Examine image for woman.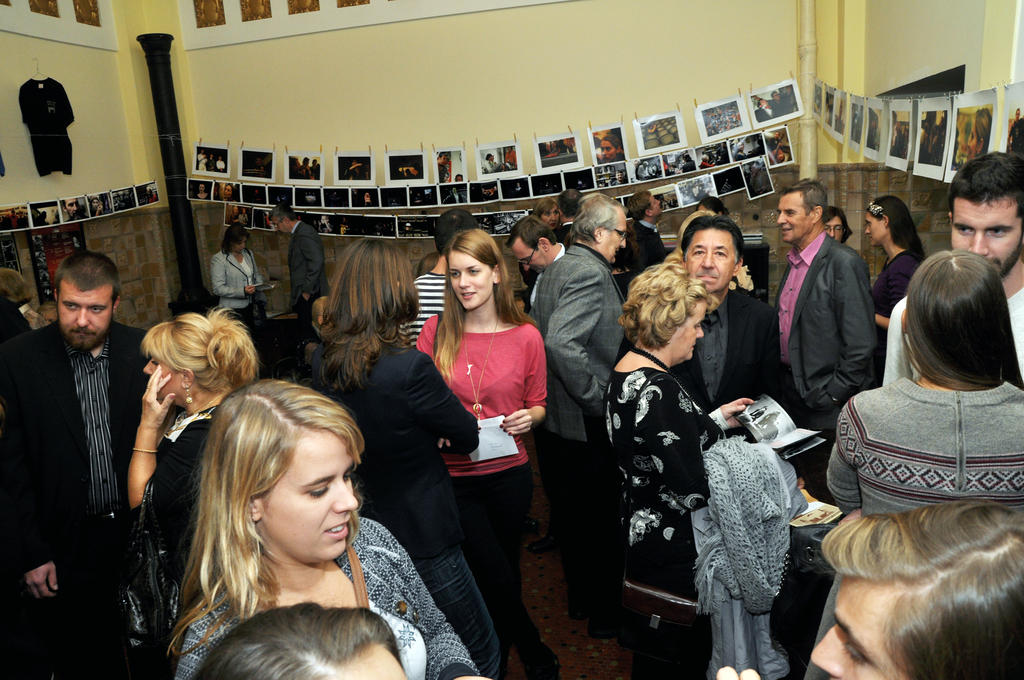
Examination result: [700,194,735,222].
